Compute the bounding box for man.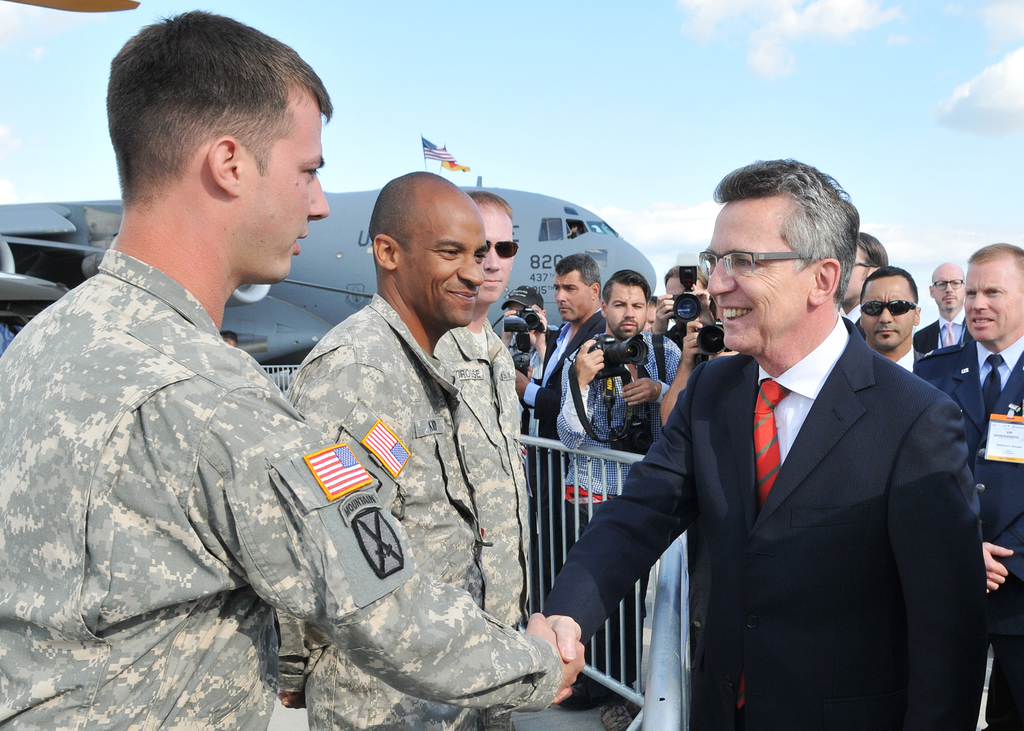
<bbox>0, 10, 585, 730</bbox>.
